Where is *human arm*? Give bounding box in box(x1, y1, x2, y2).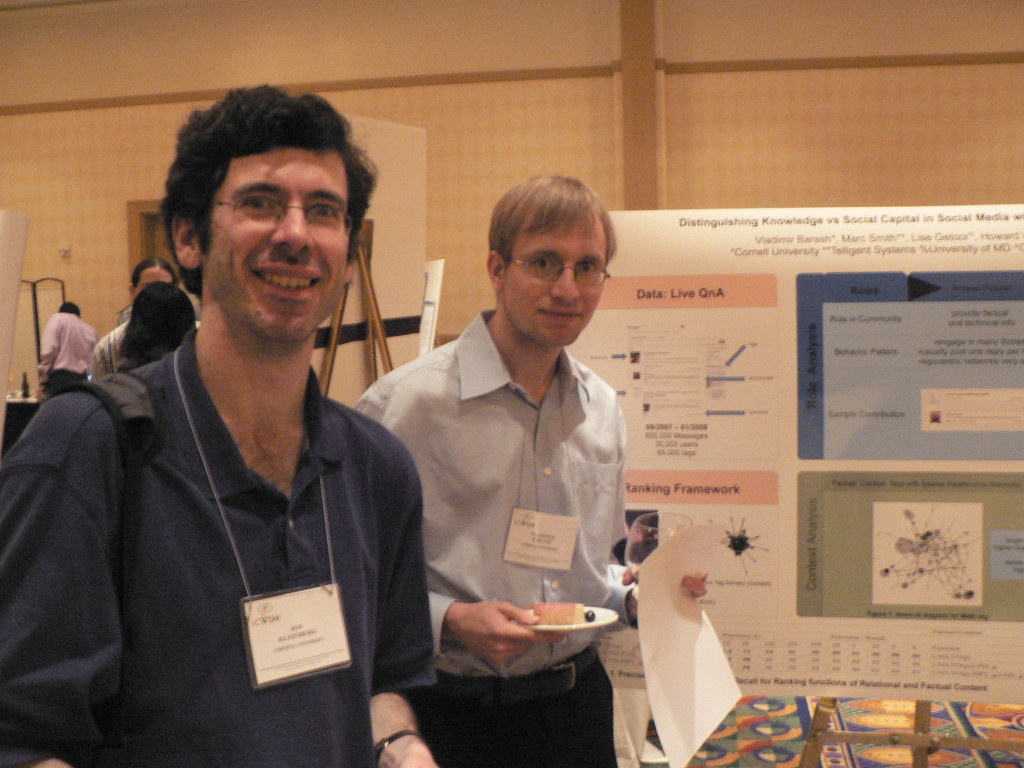
box(442, 598, 562, 666).
